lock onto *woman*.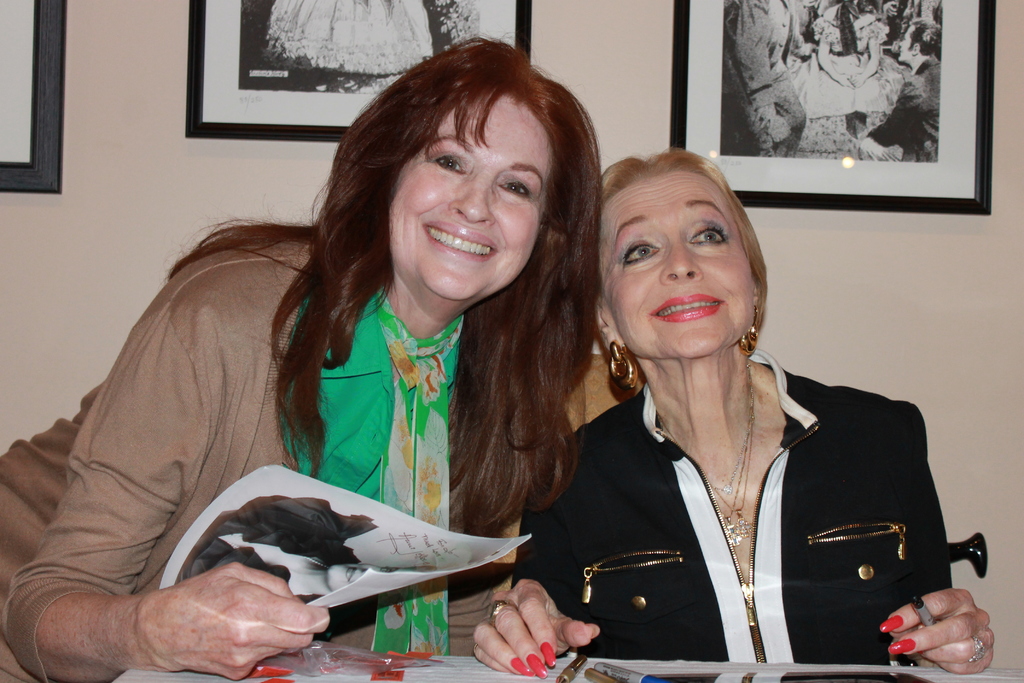
Locked: <region>471, 152, 996, 679</region>.
